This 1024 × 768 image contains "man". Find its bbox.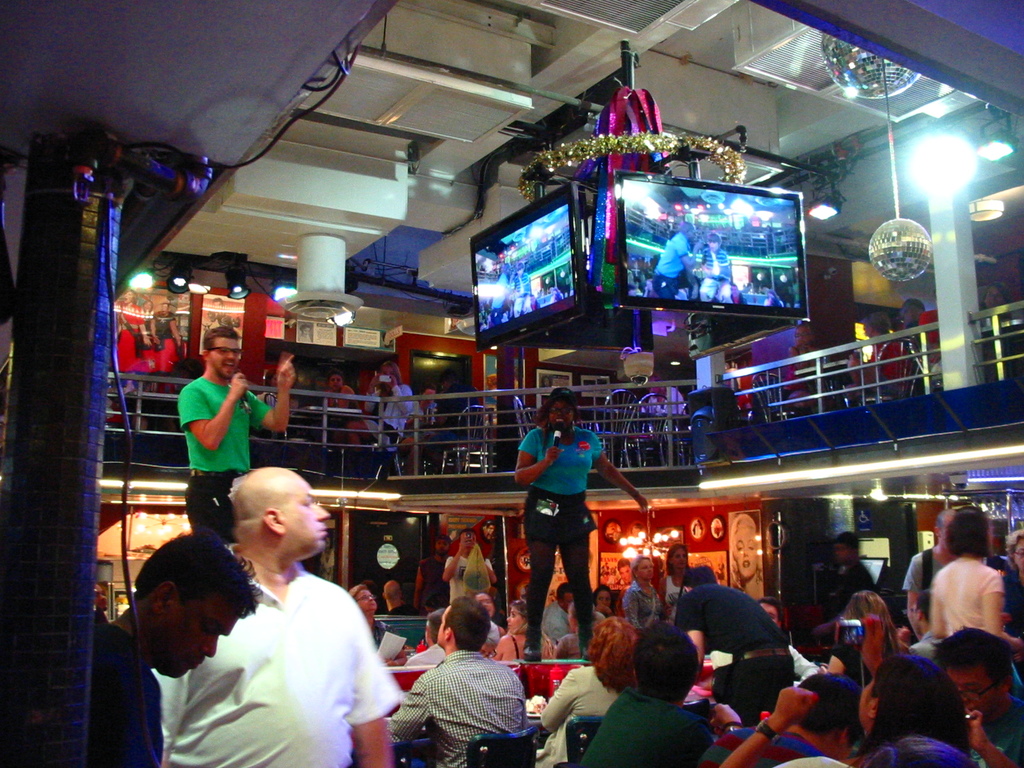
bbox(706, 597, 815, 678).
